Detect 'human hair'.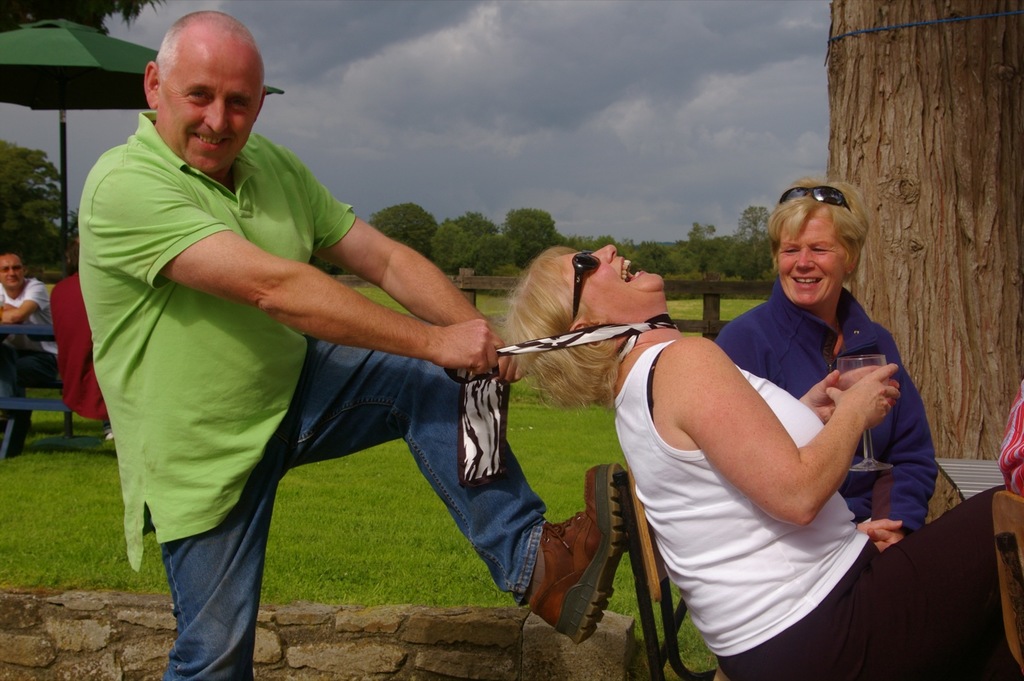
Detected at pyautogui.locateOnScreen(504, 246, 631, 413).
